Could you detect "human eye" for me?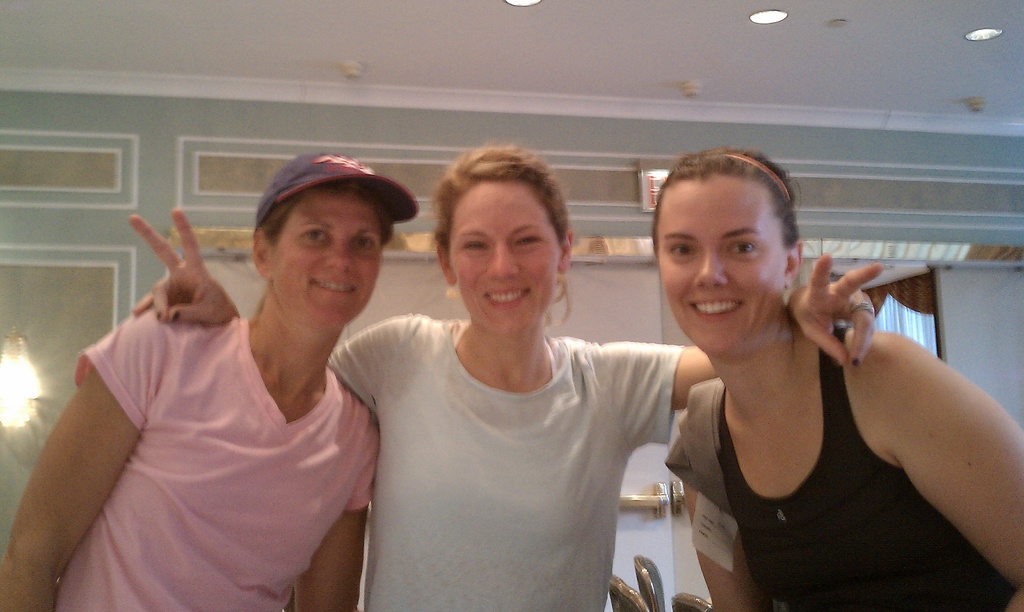
Detection result: BBox(461, 239, 489, 253).
